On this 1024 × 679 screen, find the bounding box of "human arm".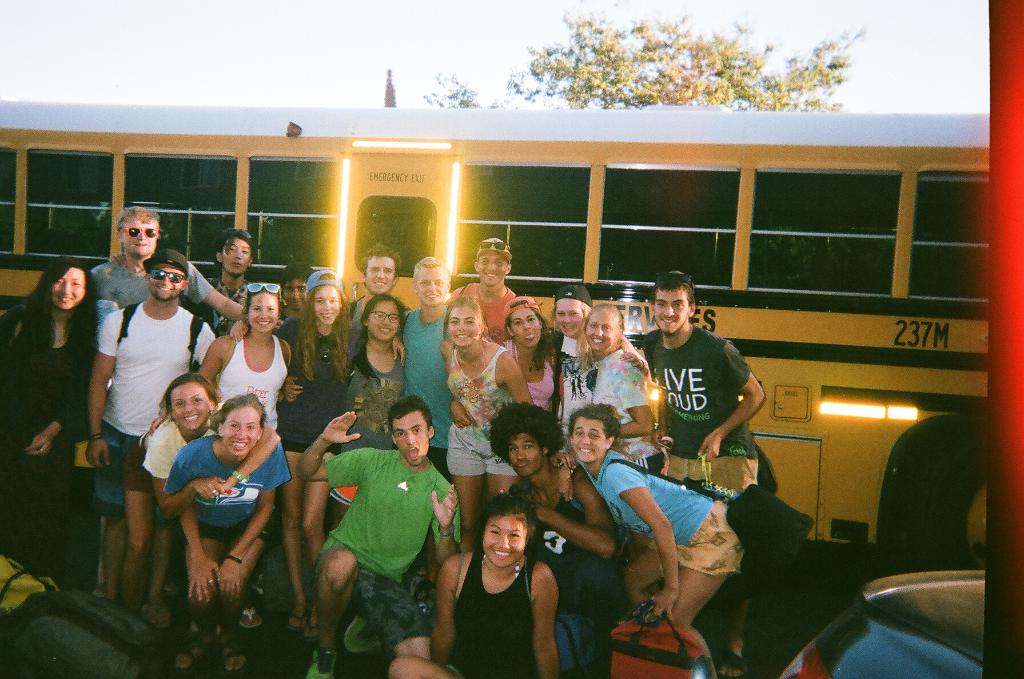
Bounding box: select_region(440, 282, 475, 307).
